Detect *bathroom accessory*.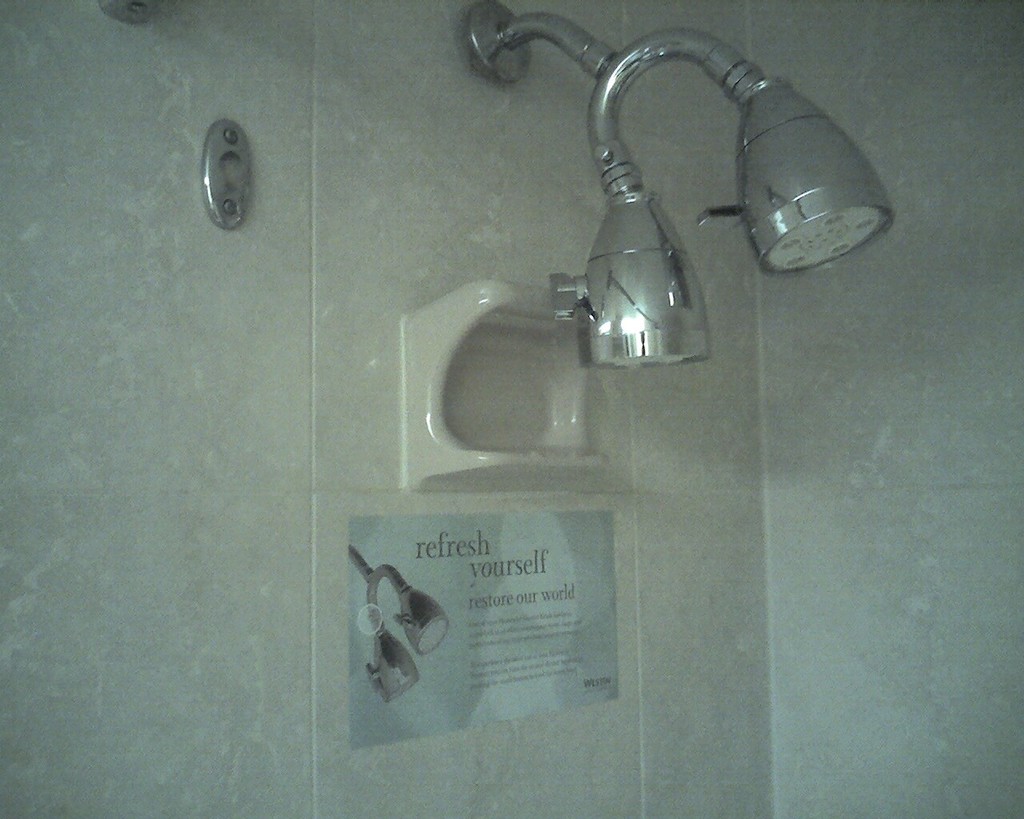
Detected at (left=188, top=102, right=298, bottom=273).
